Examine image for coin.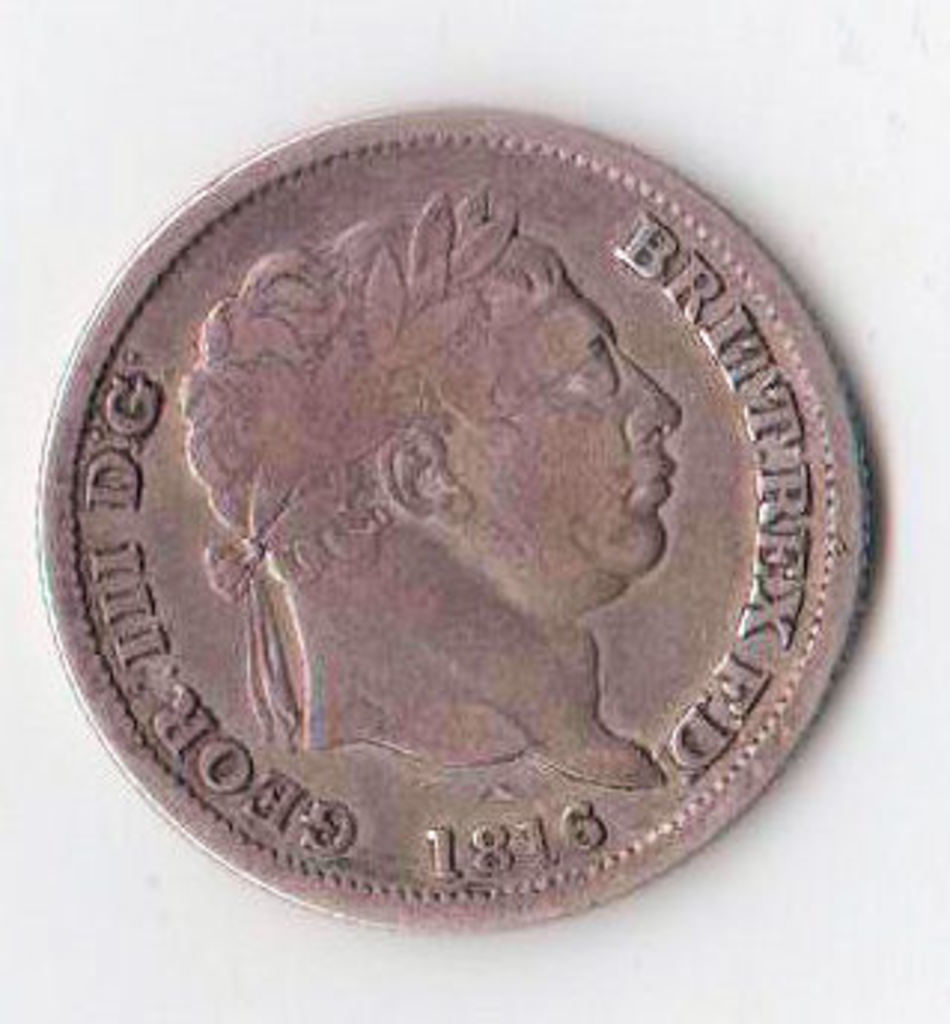
Examination result: <region>42, 116, 876, 932</region>.
